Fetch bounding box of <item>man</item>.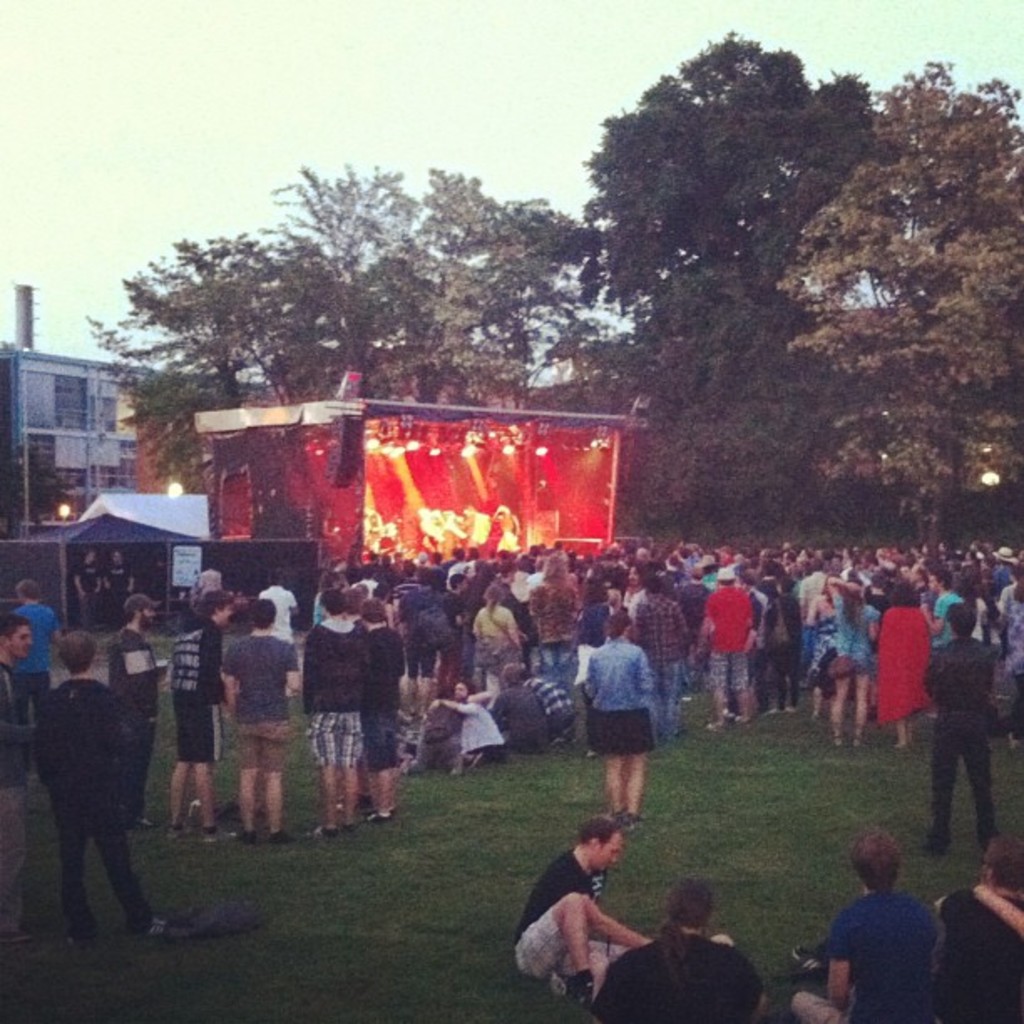
Bbox: {"left": 219, "top": 594, "right": 300, "bottom": 843}.
